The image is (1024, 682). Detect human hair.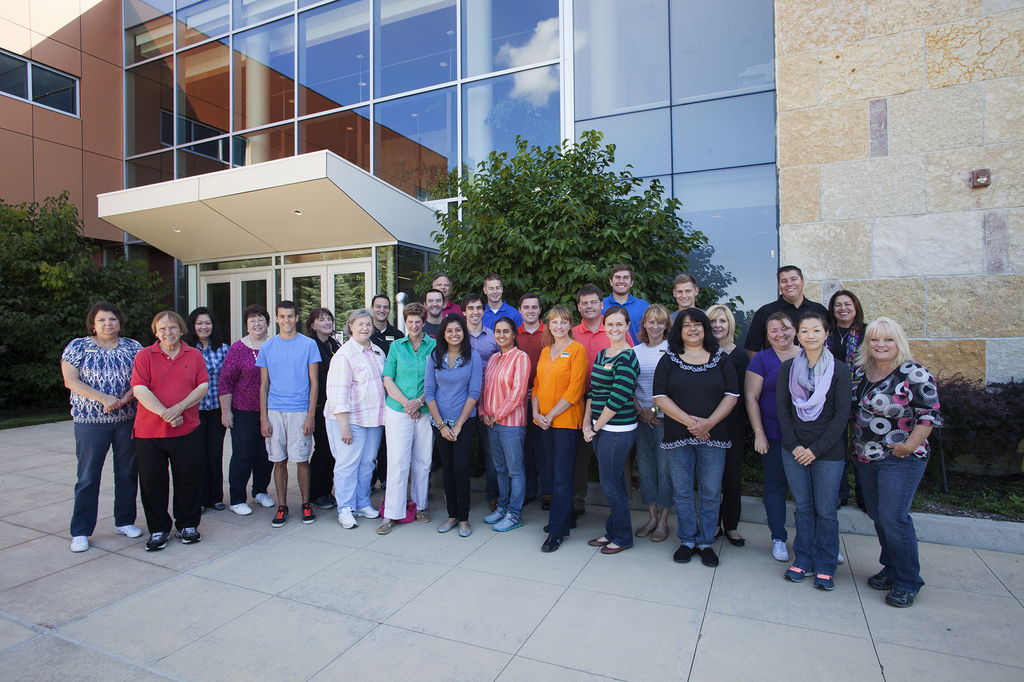
Detection: [x1=797, y1=312, x2=829, y2=338].
